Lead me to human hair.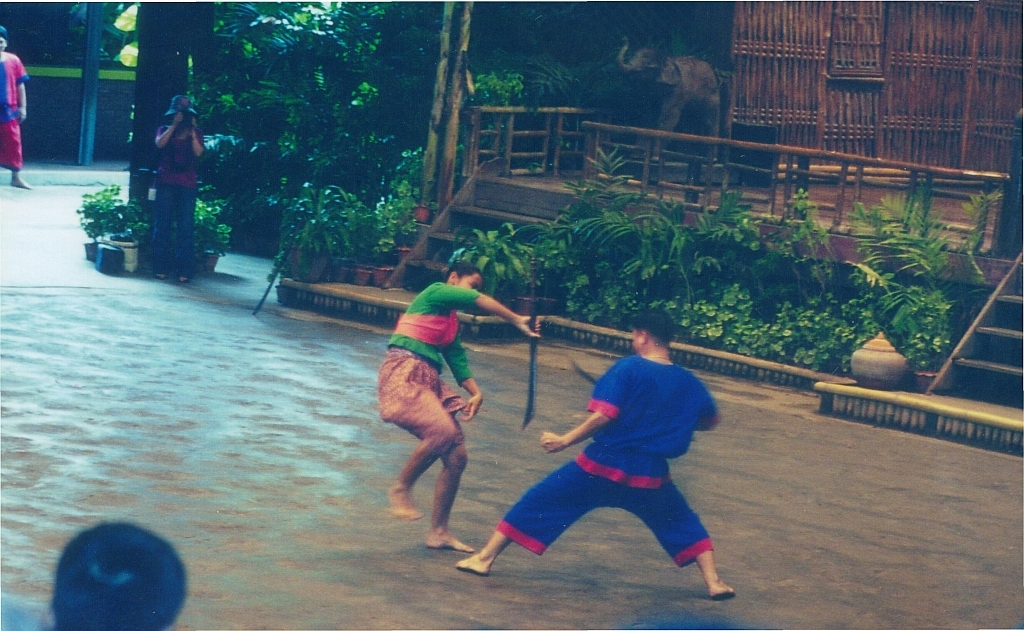
Lead to 631/312/676/351.
